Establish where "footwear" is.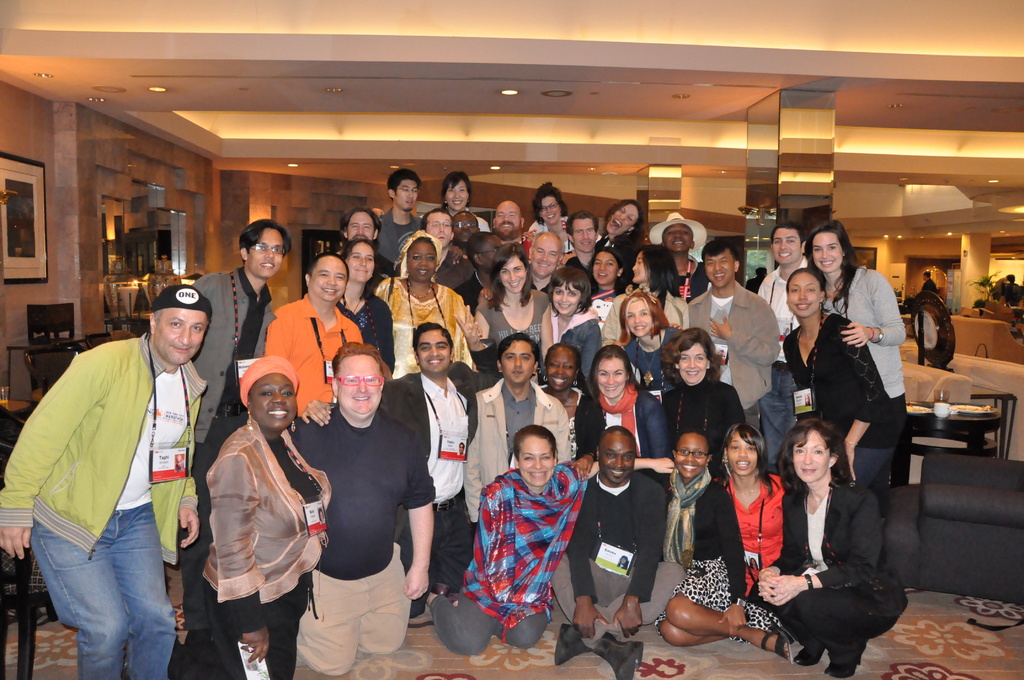
Established at [x1=755, y1=633, x2=790, y2=658].
